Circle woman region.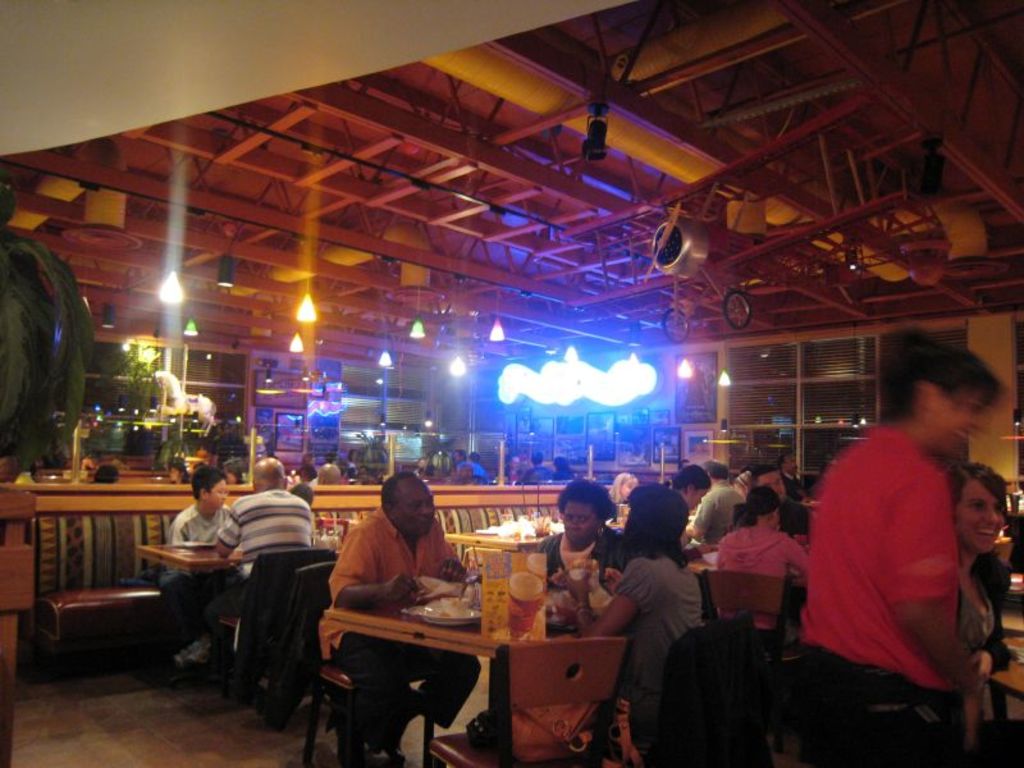
Region: box=[710, 480, 813, 646].
